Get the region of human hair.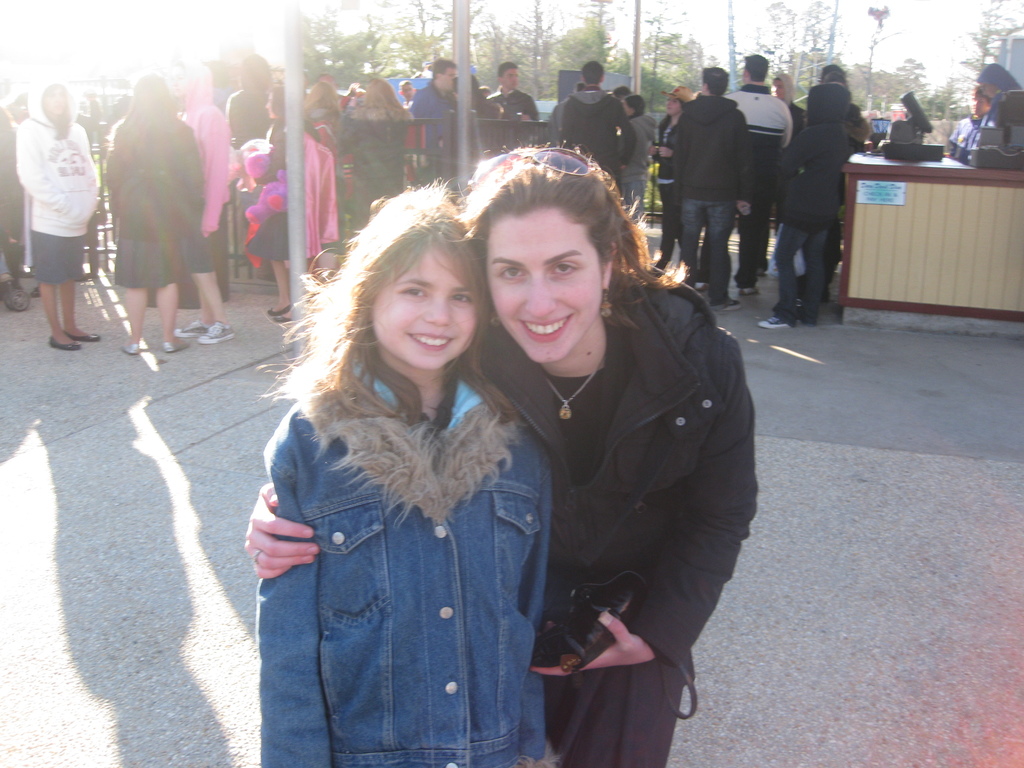
Rect(42, 84, 70, 138).
